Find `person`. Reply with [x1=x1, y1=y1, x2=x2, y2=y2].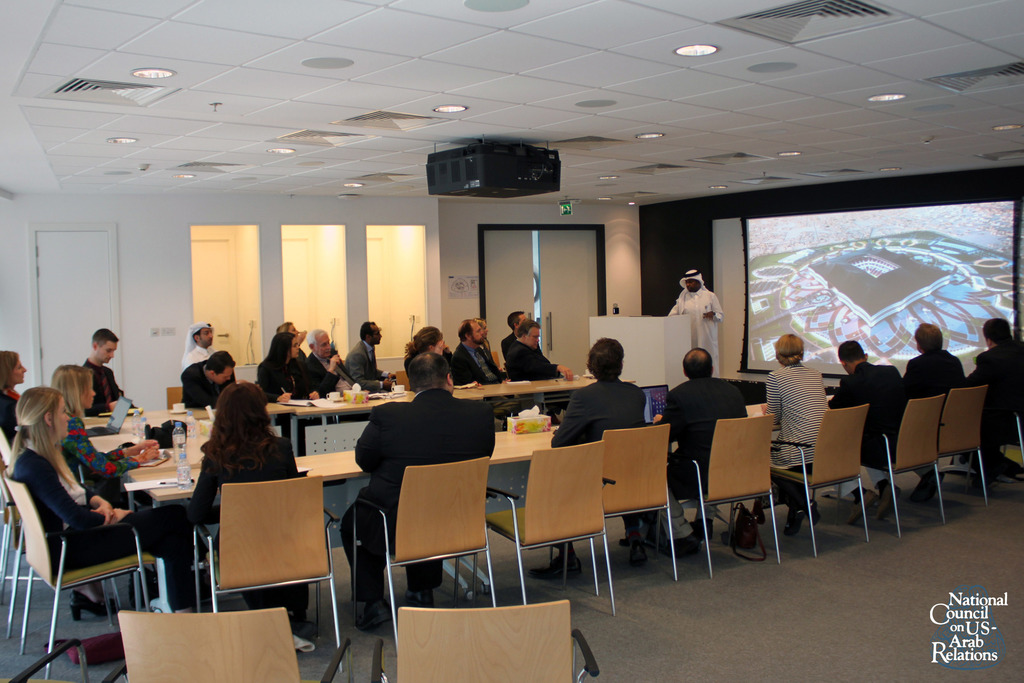
[x1=906, y1=317, x2=964, y2=493].
